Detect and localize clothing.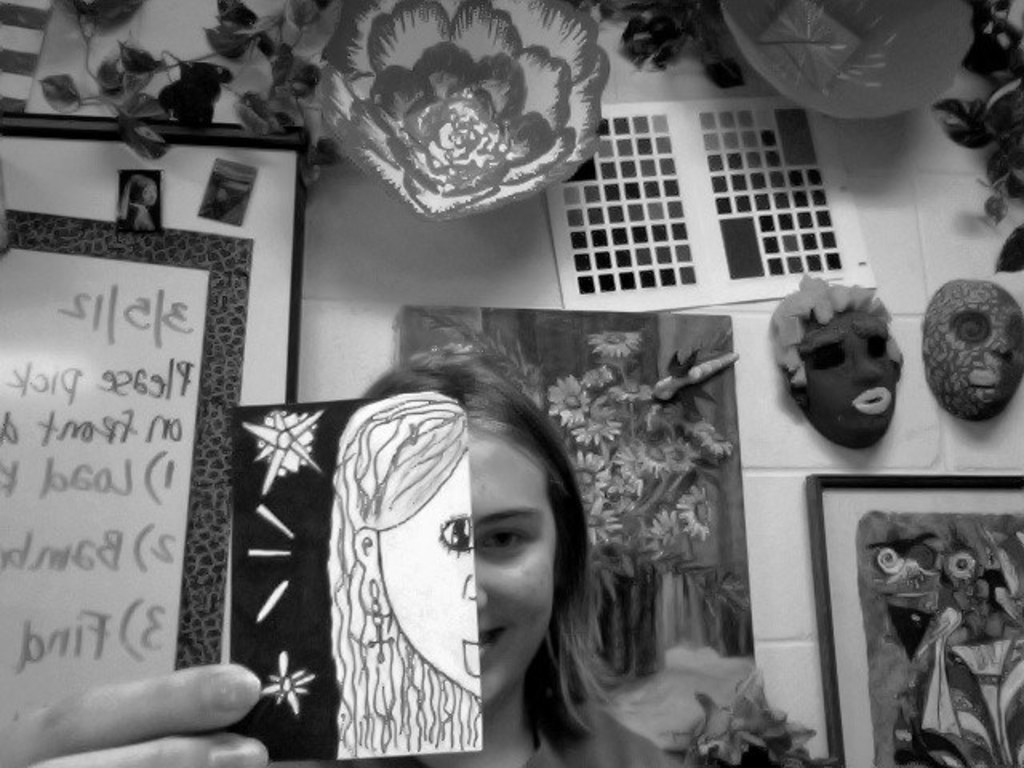
Localized at [525, 686, 682, 766].
